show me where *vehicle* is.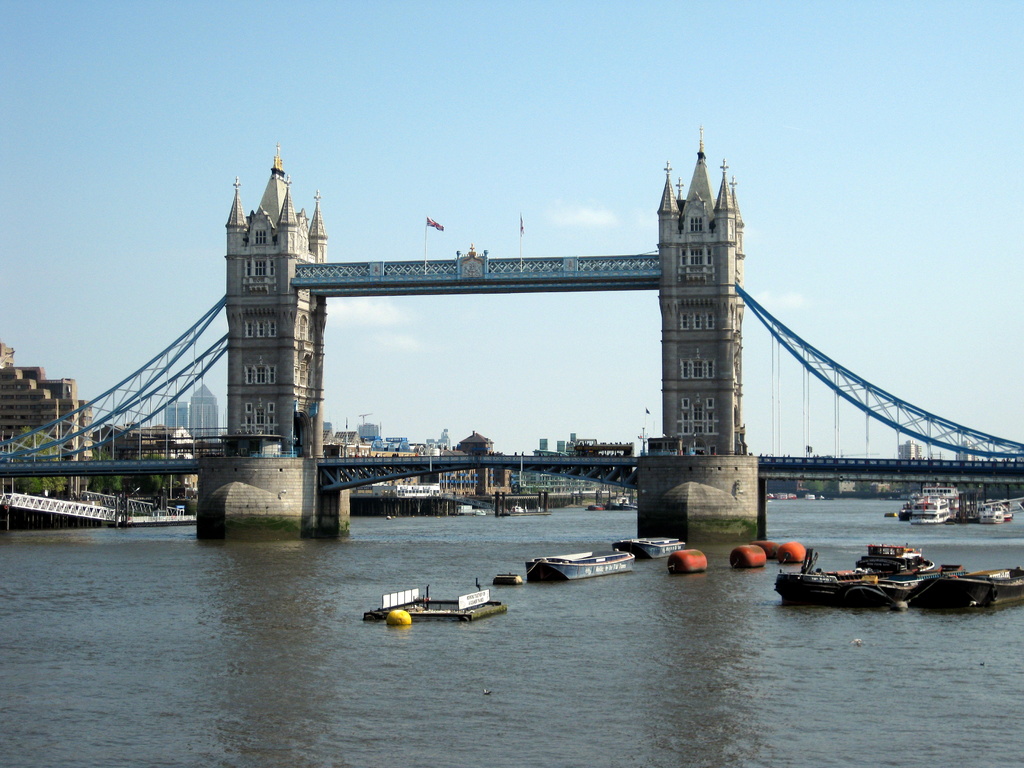
*vehicle* is at pyautogui.locateOnScreen(906, 487, 962, 525).
